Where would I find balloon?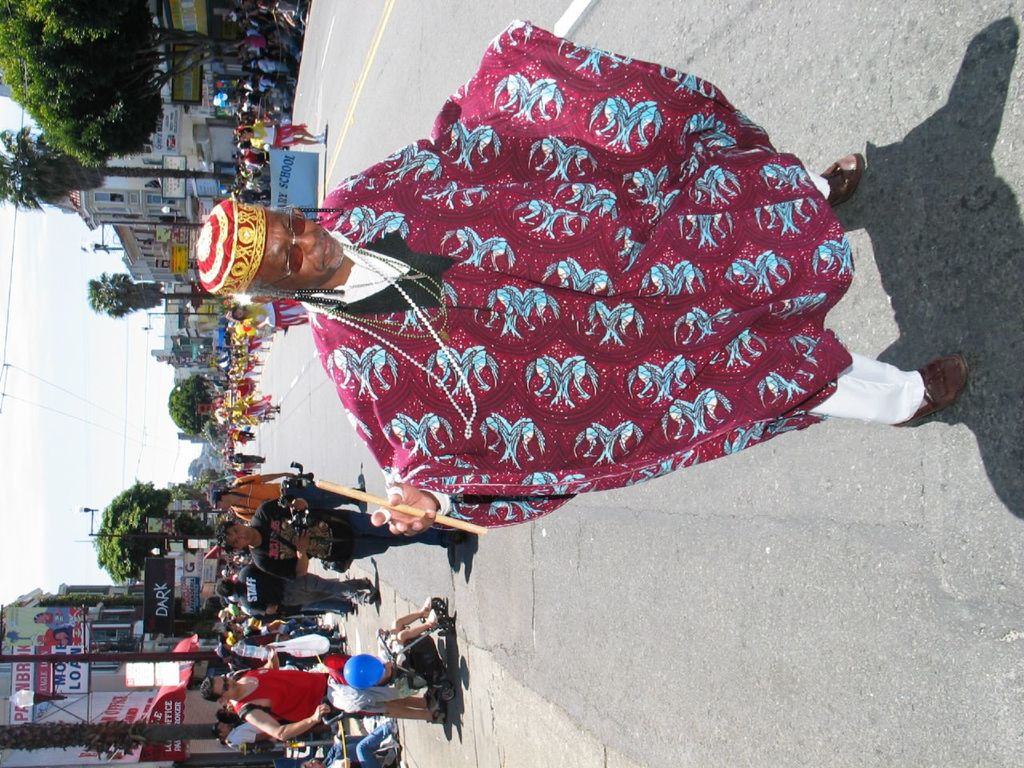
At left=345, top=654, right=387, bottom=690.
